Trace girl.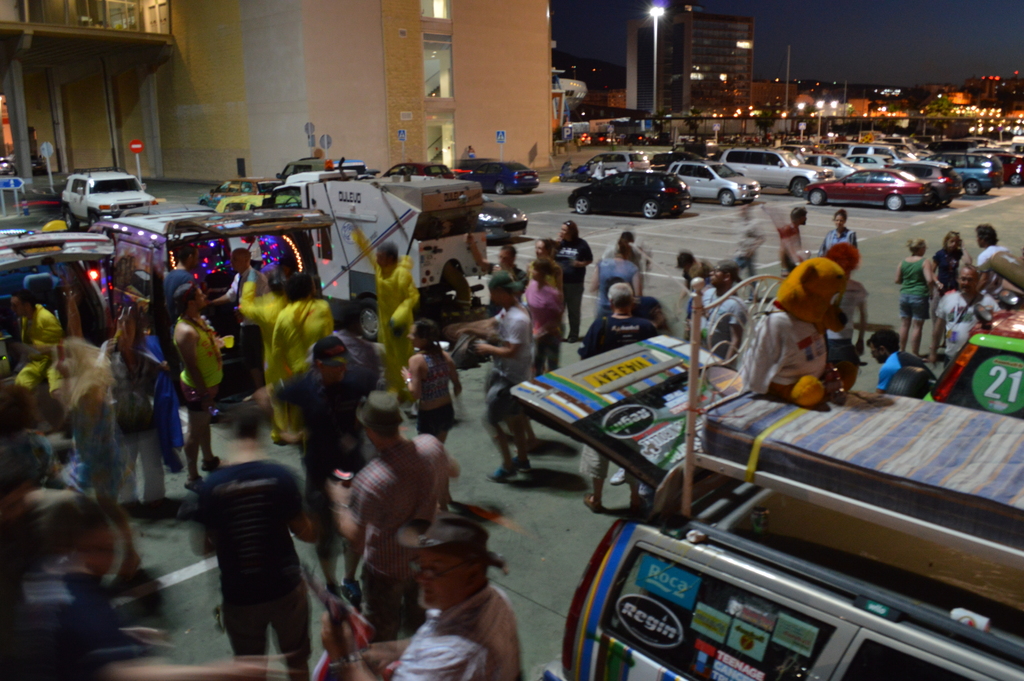
Traced to l=45, t=262, r=116, b=345.
